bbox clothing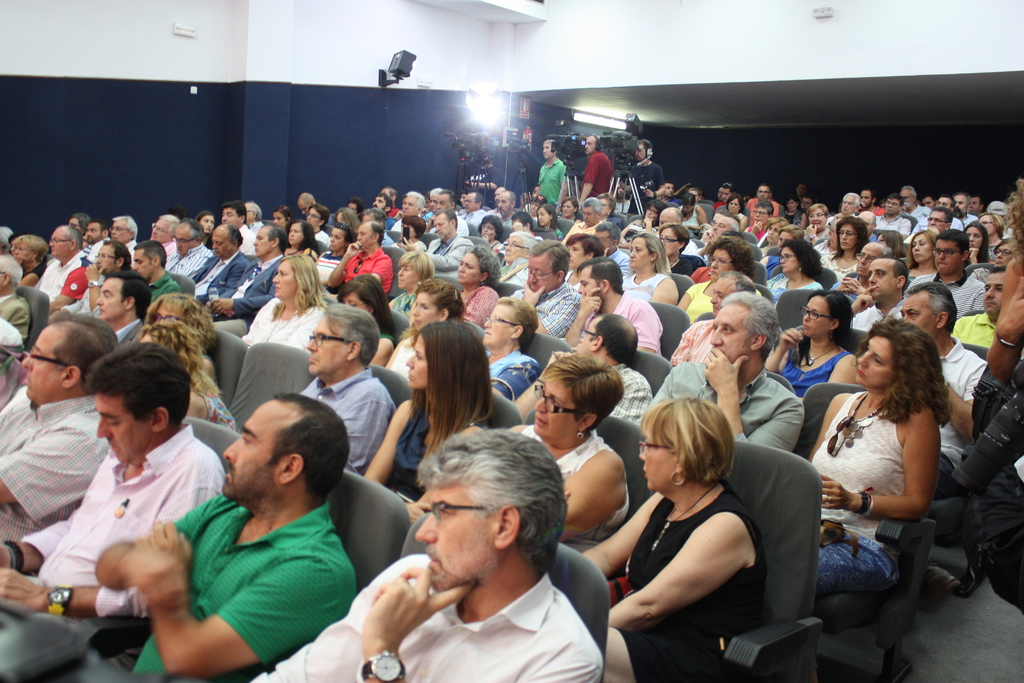
<bbox>0, 388, 116, 538</bbox>
